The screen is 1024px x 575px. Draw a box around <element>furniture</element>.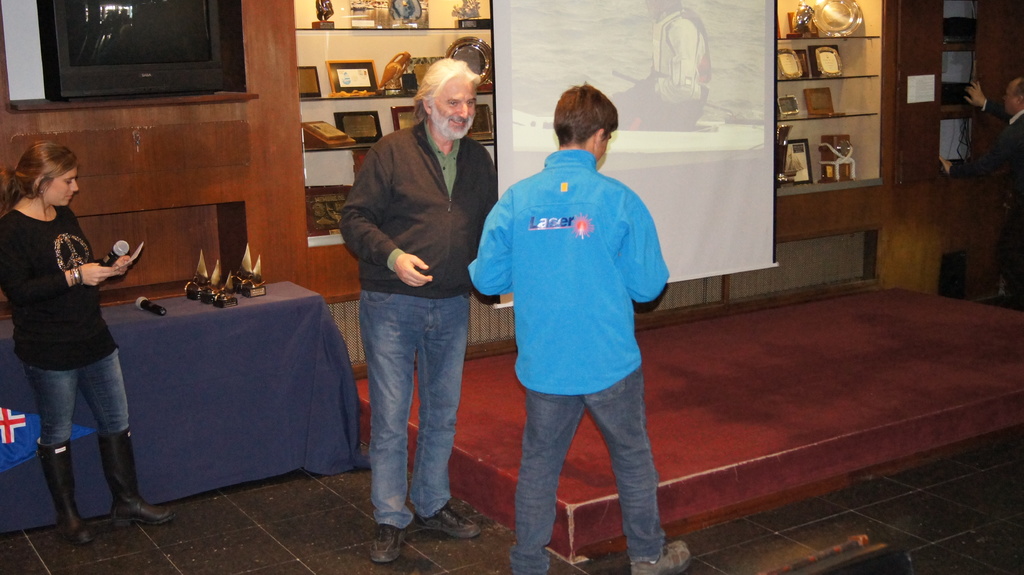
Rect(0, 281, 369, 539).
